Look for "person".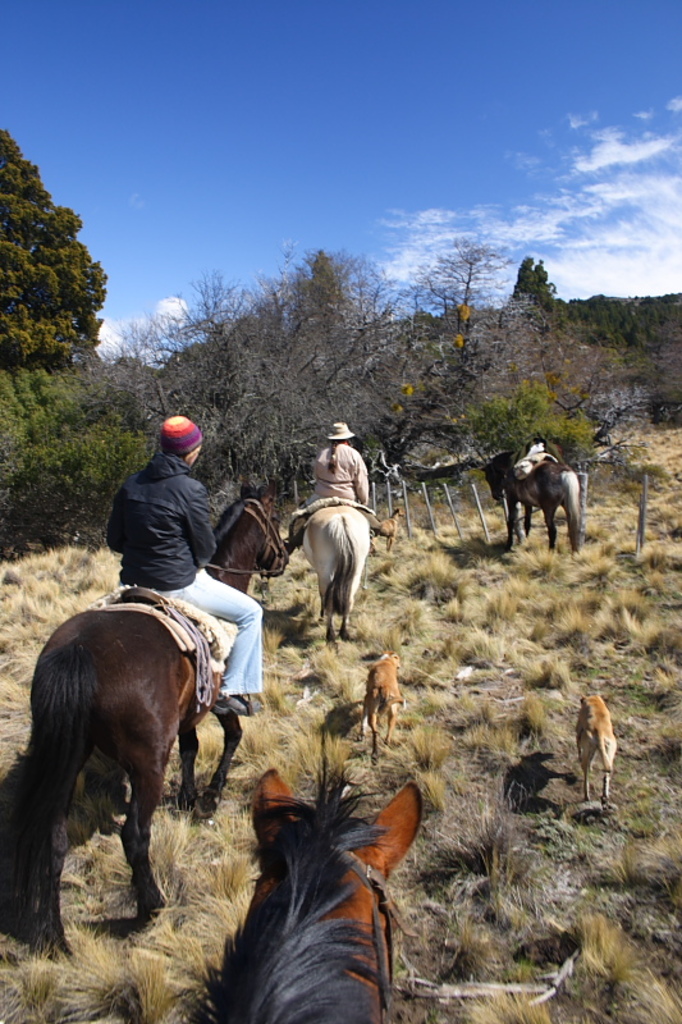
Found: select_region(292, 417, 367, 536).
